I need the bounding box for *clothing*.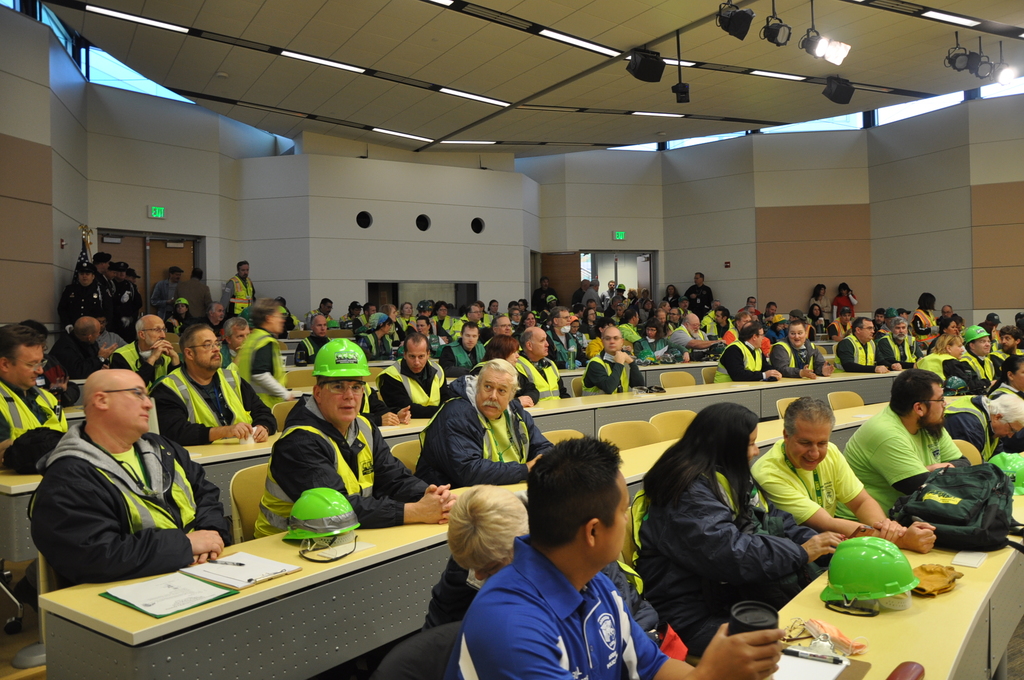
Here it is: BBox(0, 386, 88, 491).
